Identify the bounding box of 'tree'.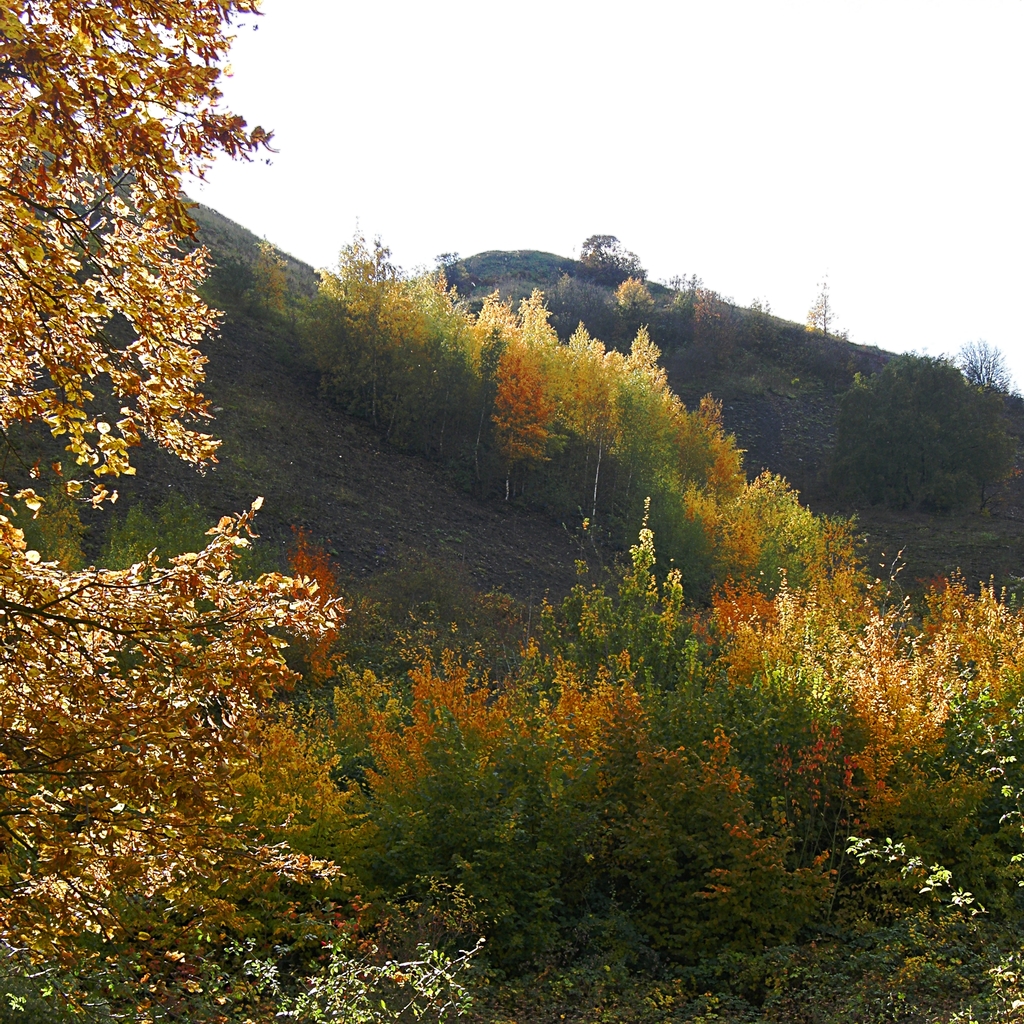
673,273,706,319.
